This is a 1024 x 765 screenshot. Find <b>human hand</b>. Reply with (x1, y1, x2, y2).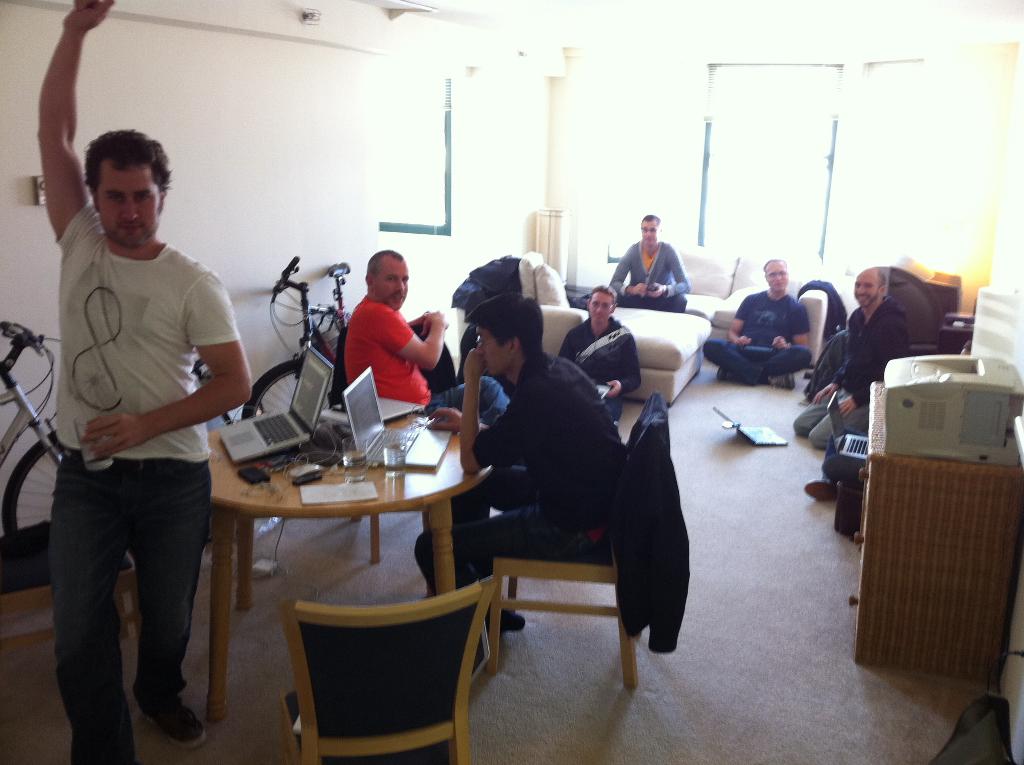
(735, 333, 752, 348).
